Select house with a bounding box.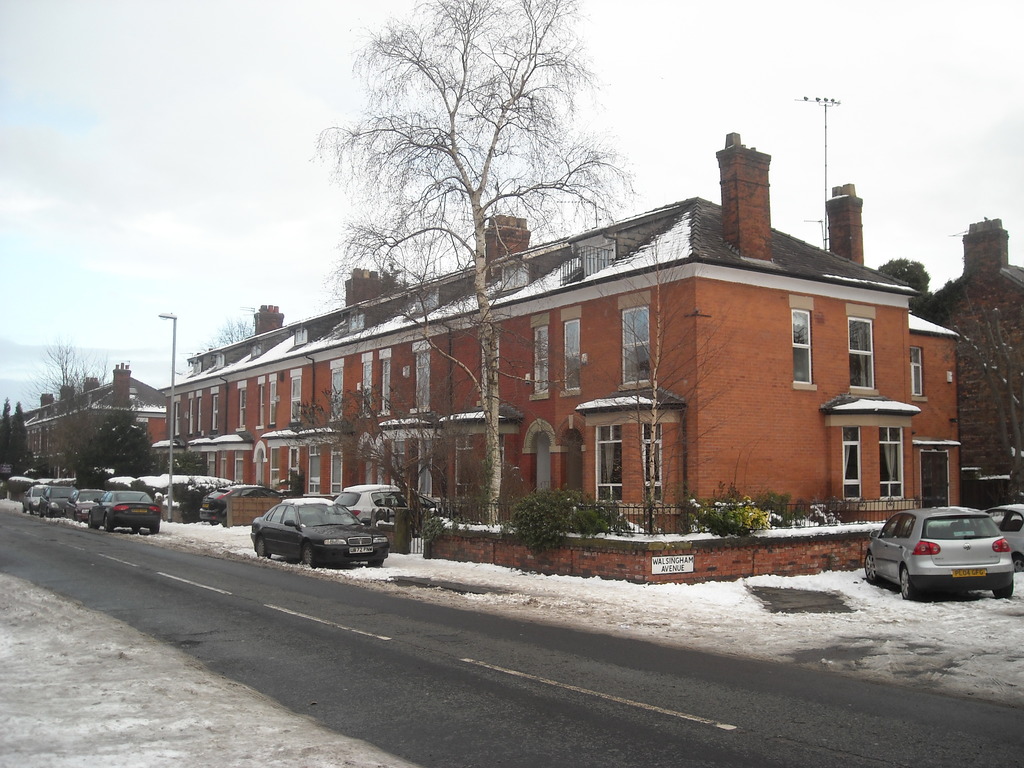
(left=218, top=166, right=939, bottom=585).
